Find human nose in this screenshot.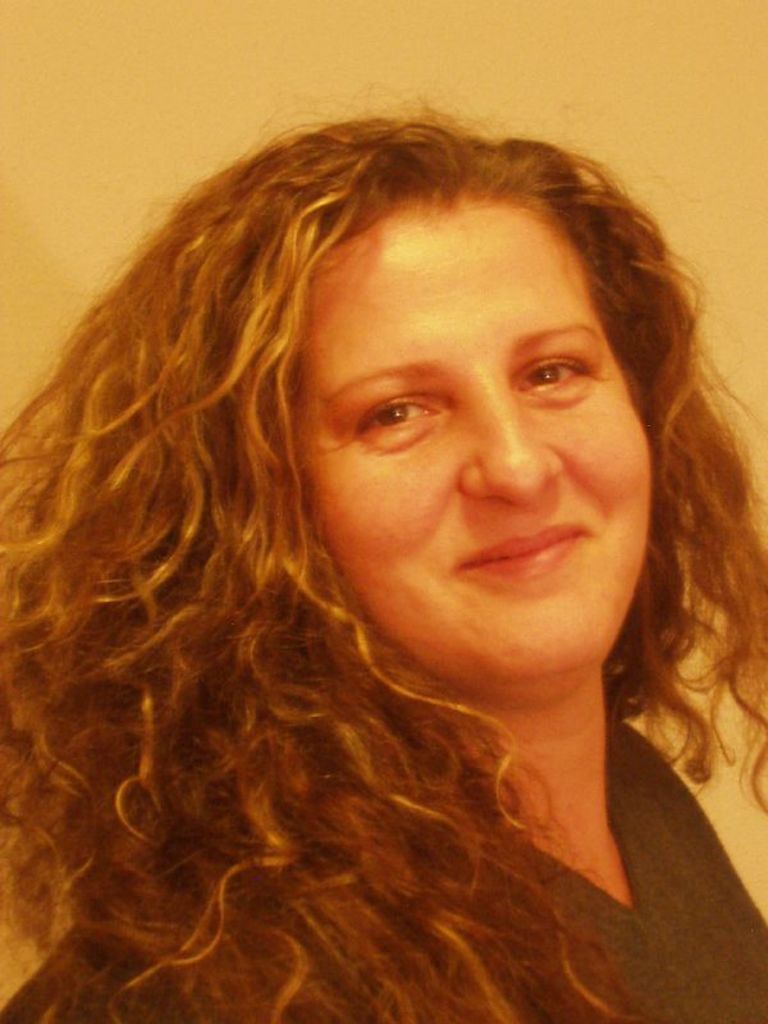
The bounding box for human nose is <region>454, 383, 566, 502</region>.
